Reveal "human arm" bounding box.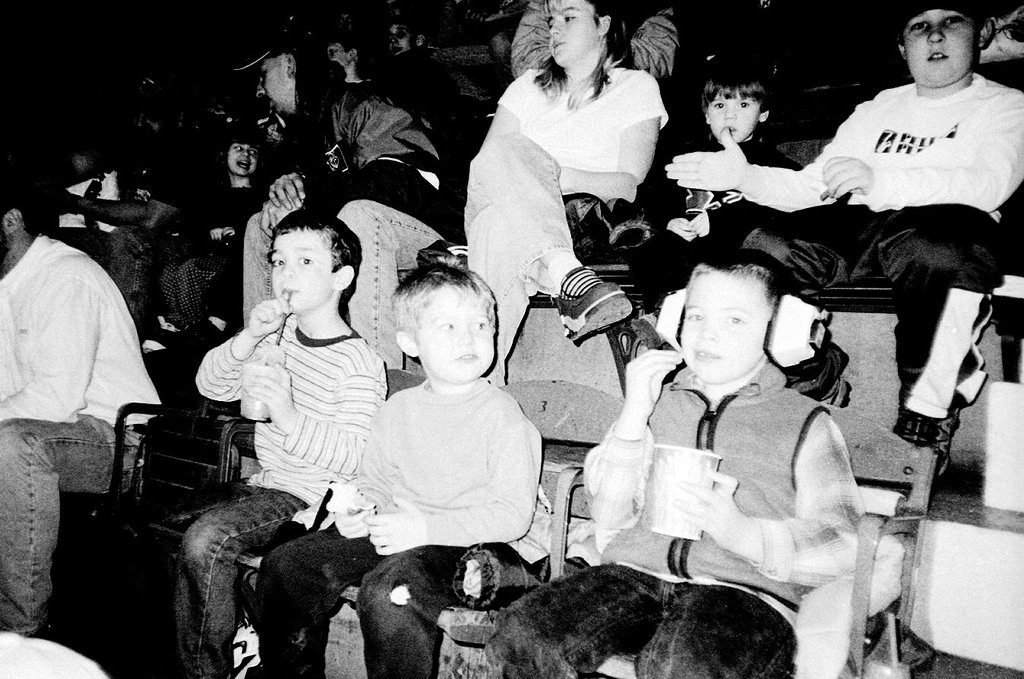
Revealed: [left=618, top=74, right=661, bottom=192].
